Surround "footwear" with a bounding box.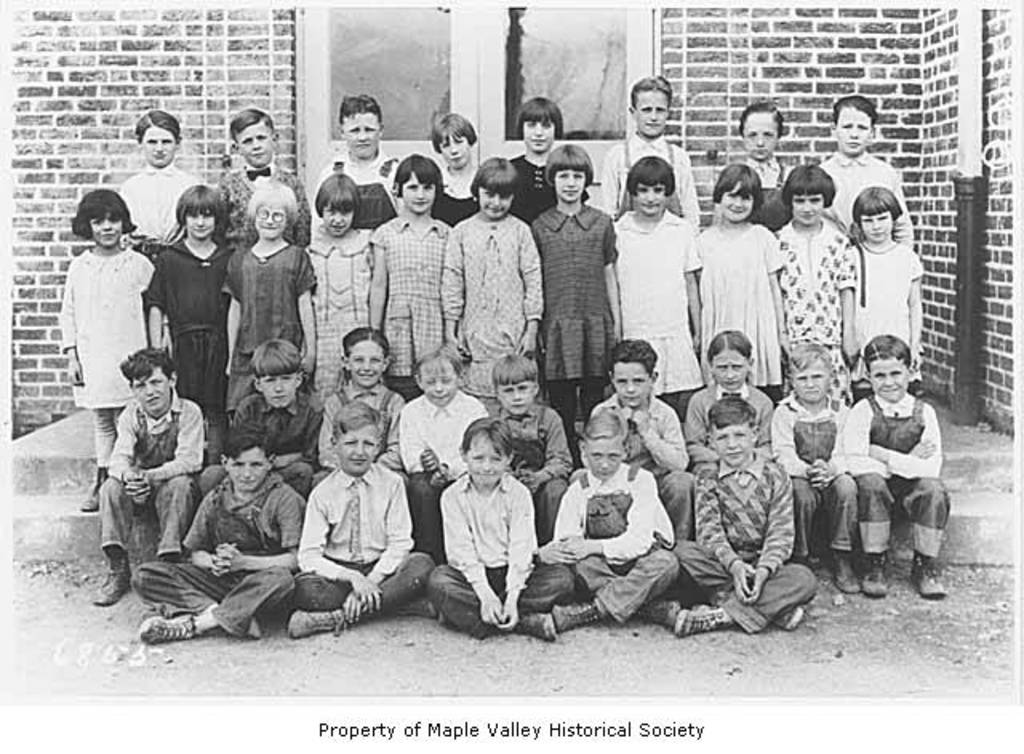
bbox=[832, 573, 859, 594].
